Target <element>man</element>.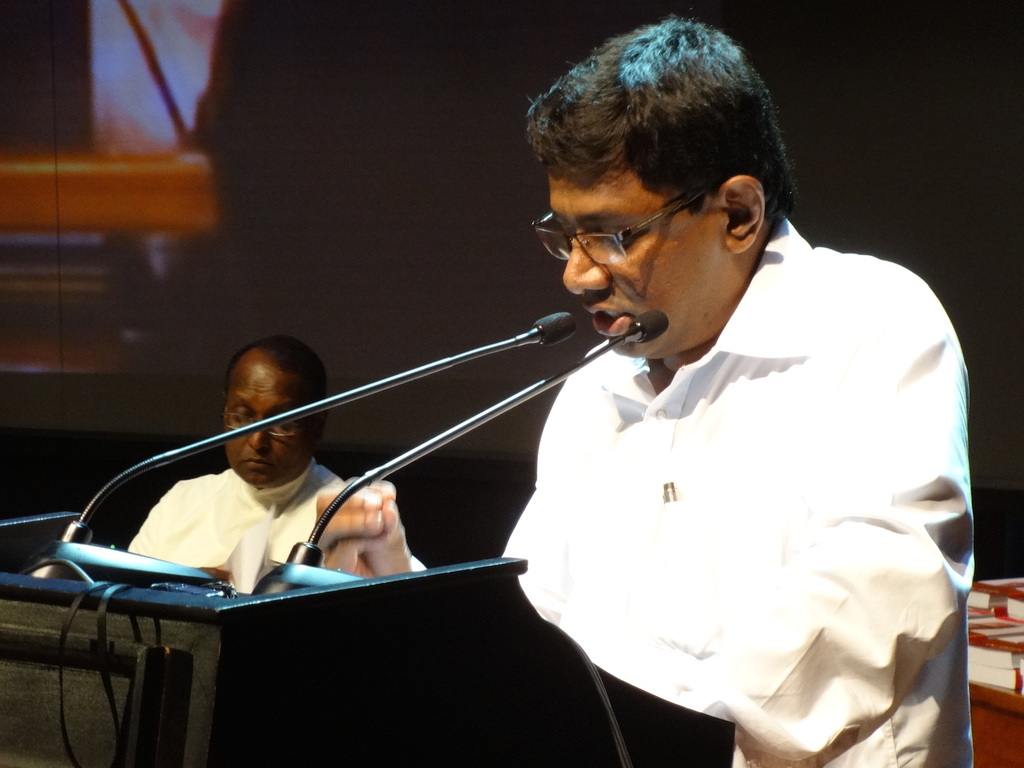
Target region: (x1=122, y1=335, x2=348, y2=599).
